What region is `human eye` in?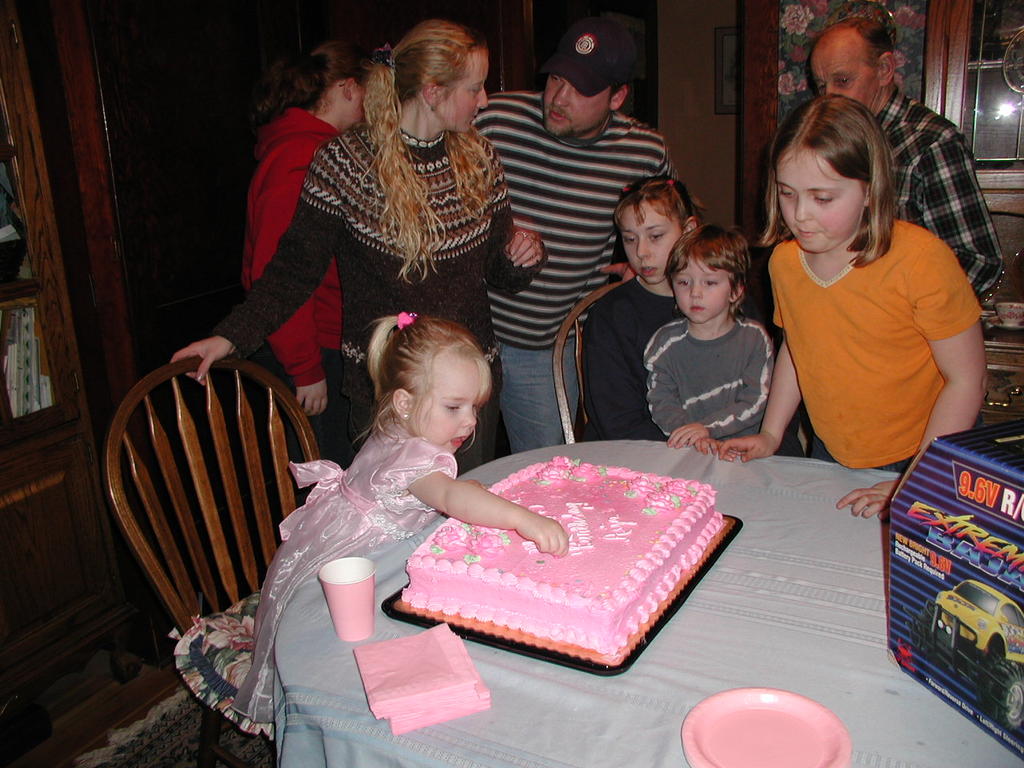
{"left": 621, "top": 233, "right": 638, "bottom": 245}.
